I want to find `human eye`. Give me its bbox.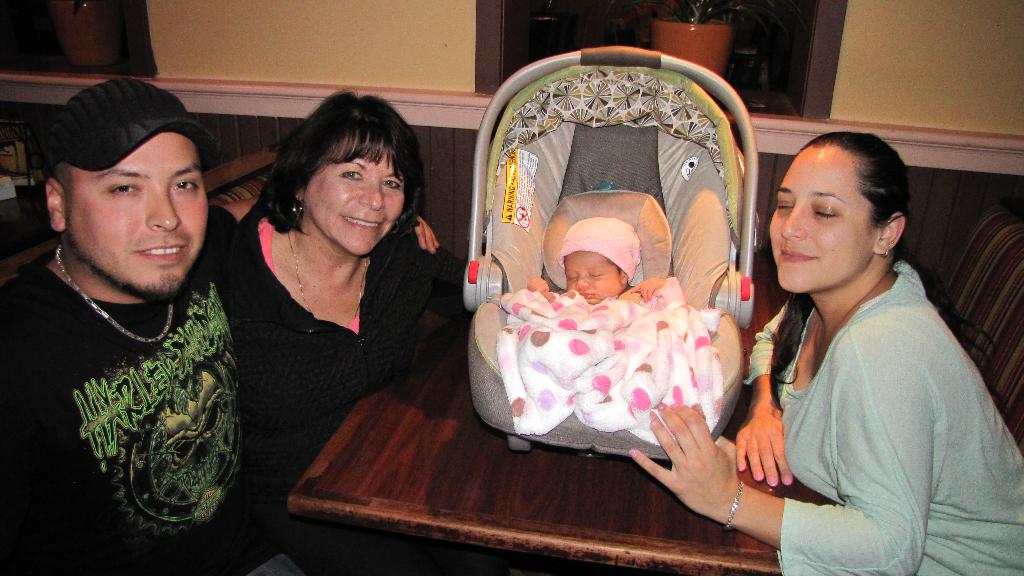
[107,180,143,199].
